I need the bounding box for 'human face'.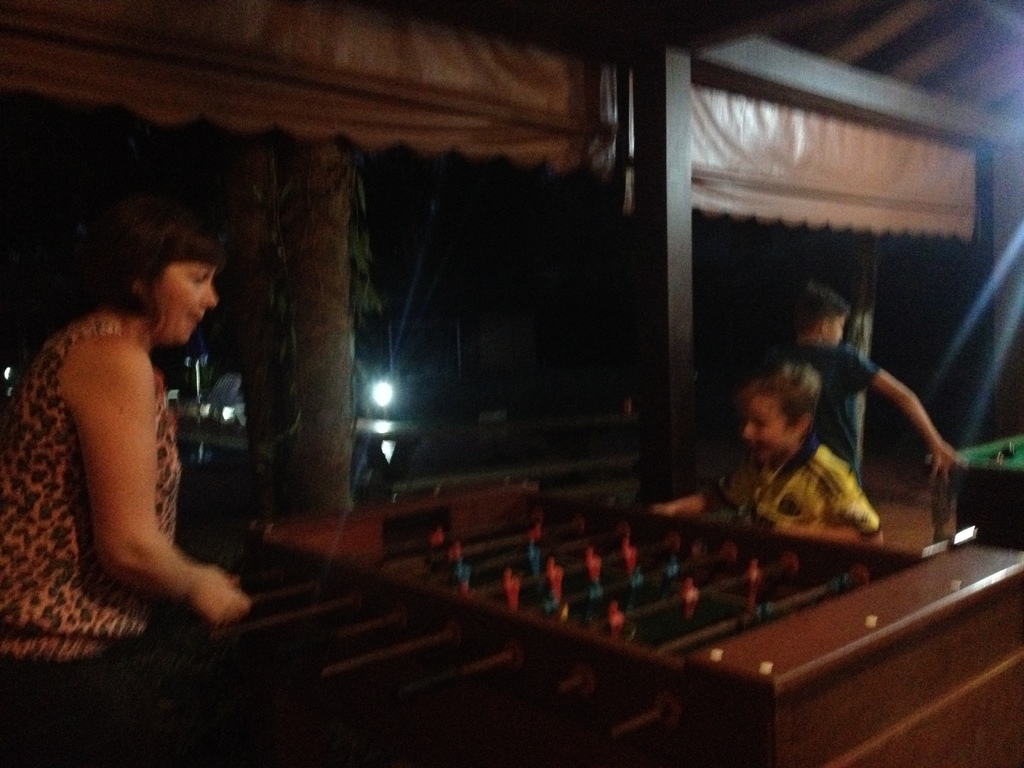
Here it is: (159,264,212,348).
